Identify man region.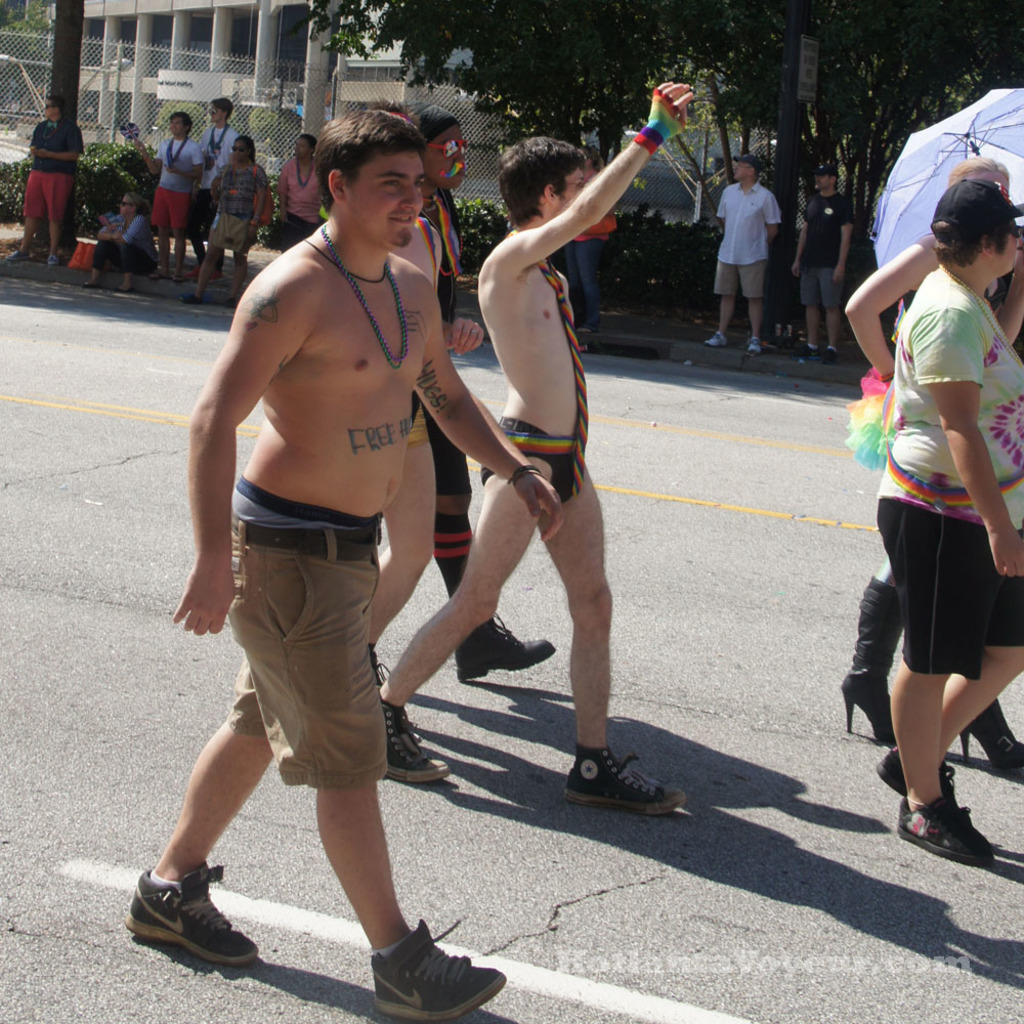
Region: [783, 147, 840, 353].
